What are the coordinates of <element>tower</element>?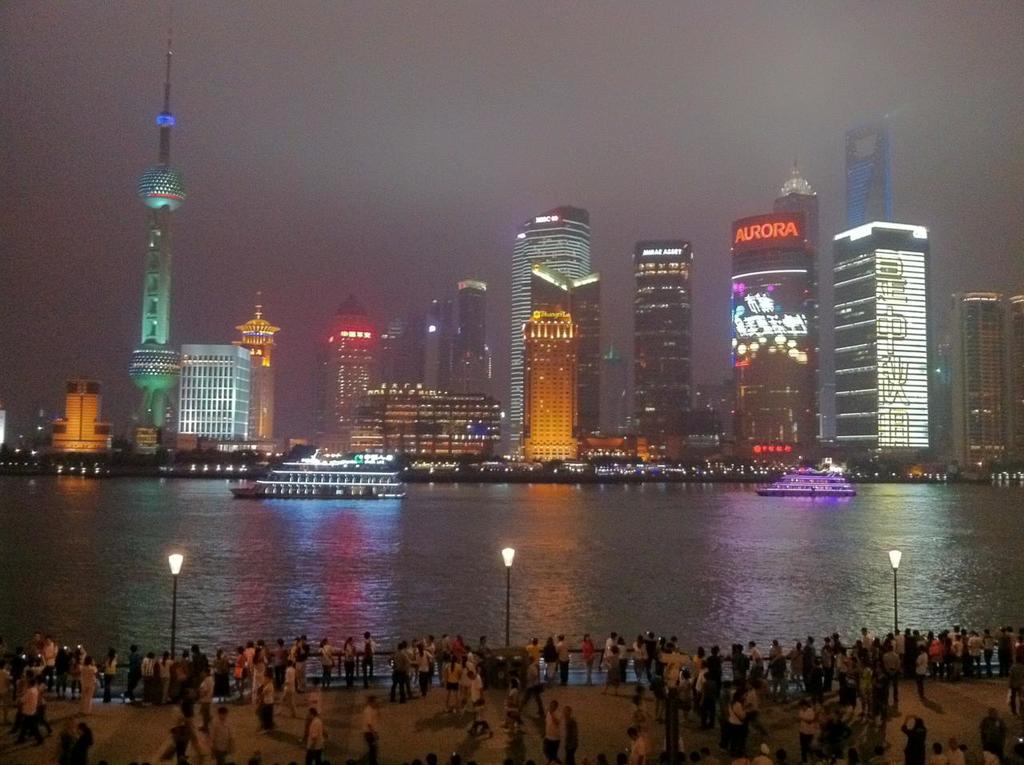
{"x1": 771, "y1": 171, "x2": 825, "y2": 443}.
